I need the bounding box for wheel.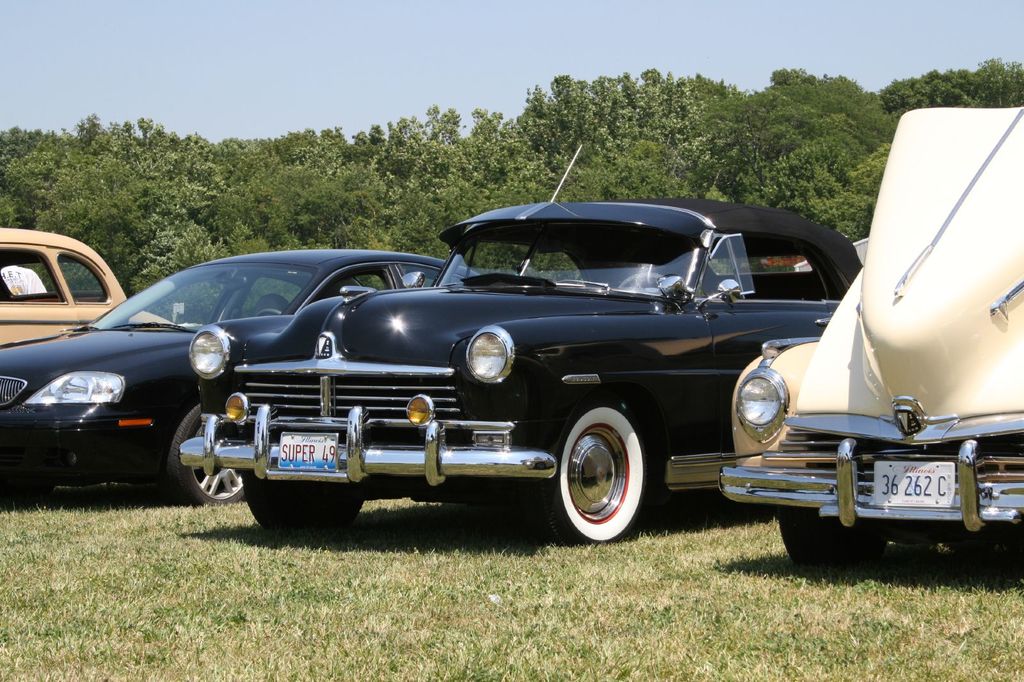
Here it is: x1=168, y1=402, x2=248, y2=505.
